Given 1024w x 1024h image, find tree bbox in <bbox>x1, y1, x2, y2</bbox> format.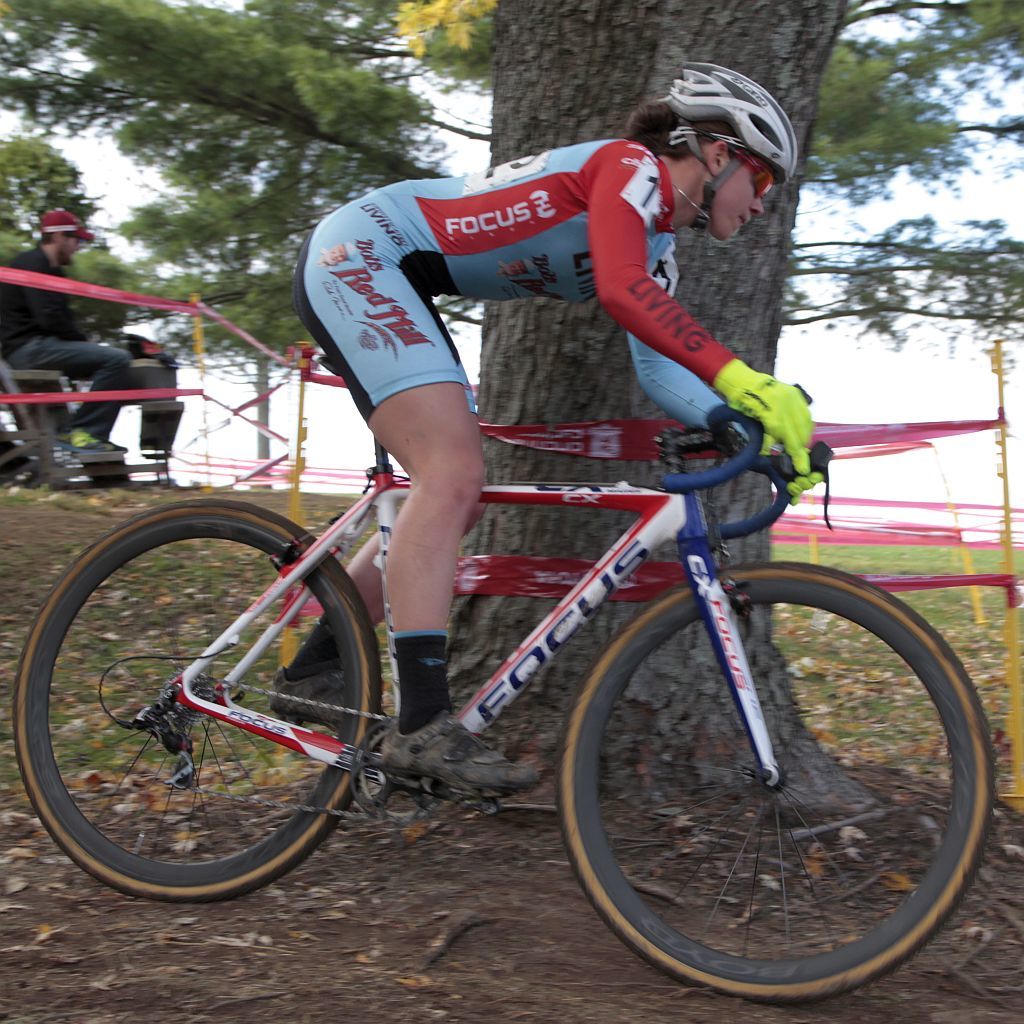
<bbox>436, 2, 867, 808</bbox>.
